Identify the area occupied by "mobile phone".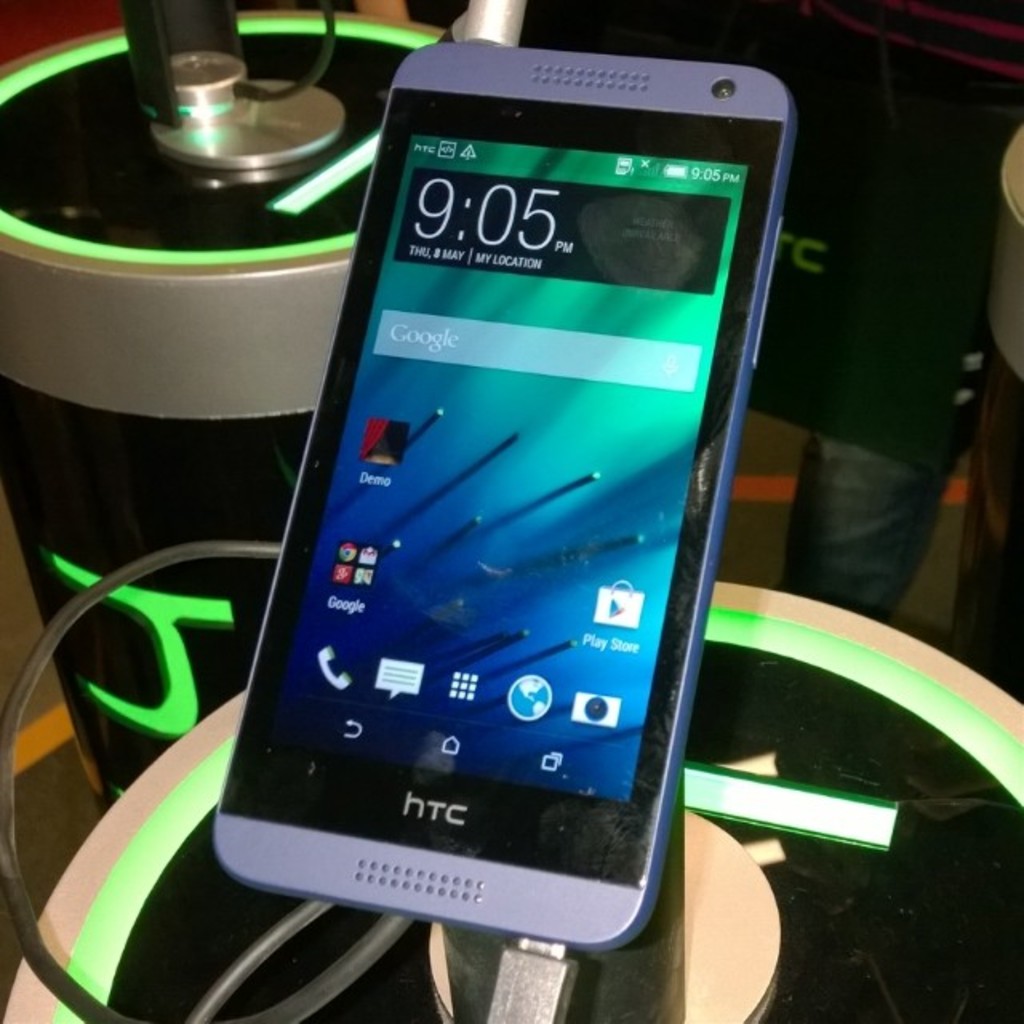
Area: {"left": 230, "top": 27, "right": 787, "bottom": 998}.
